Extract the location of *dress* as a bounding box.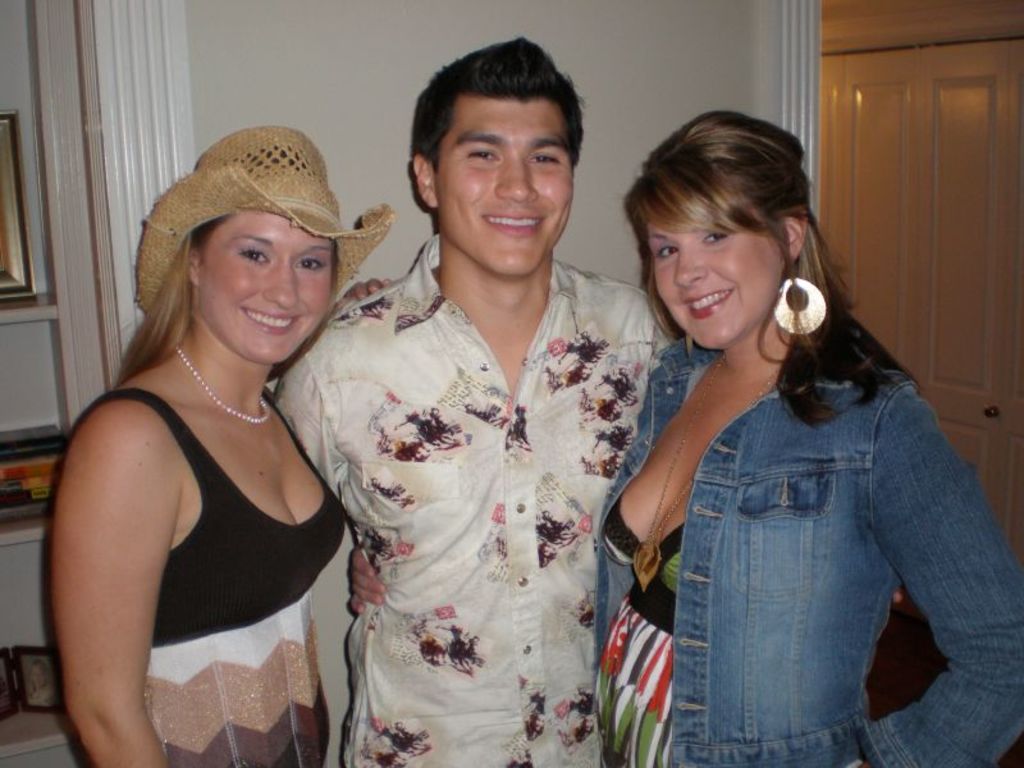
region(67, 389, 348, 767).
